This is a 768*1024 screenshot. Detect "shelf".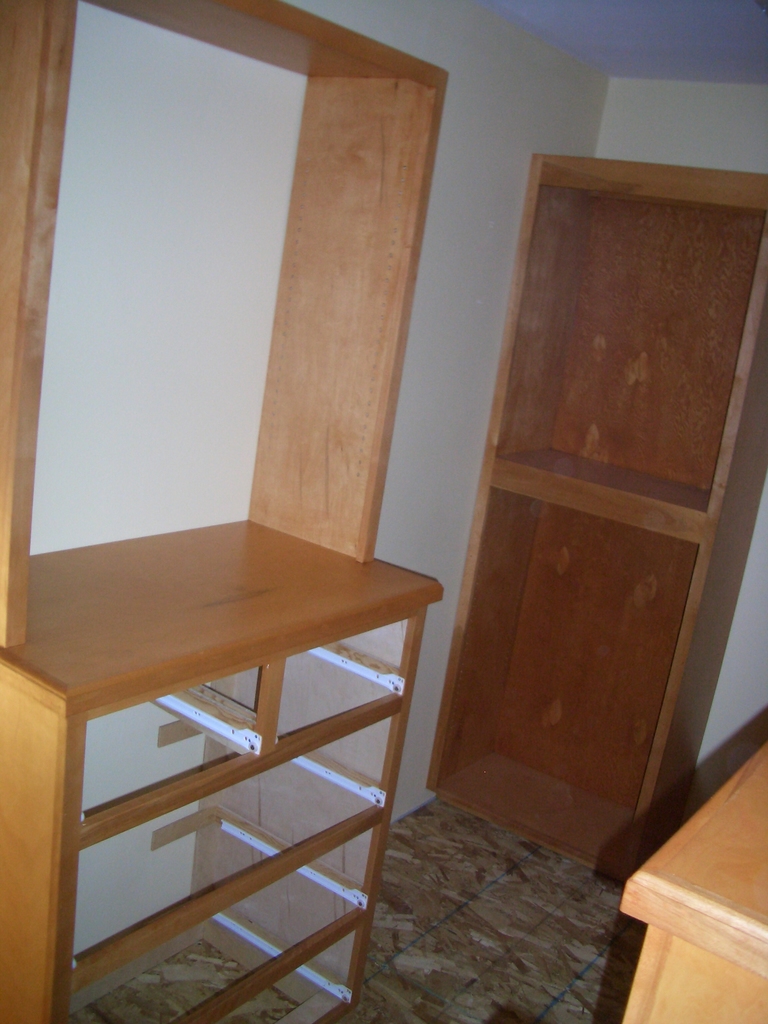
bbox=[0, 522, 442, 1023].
